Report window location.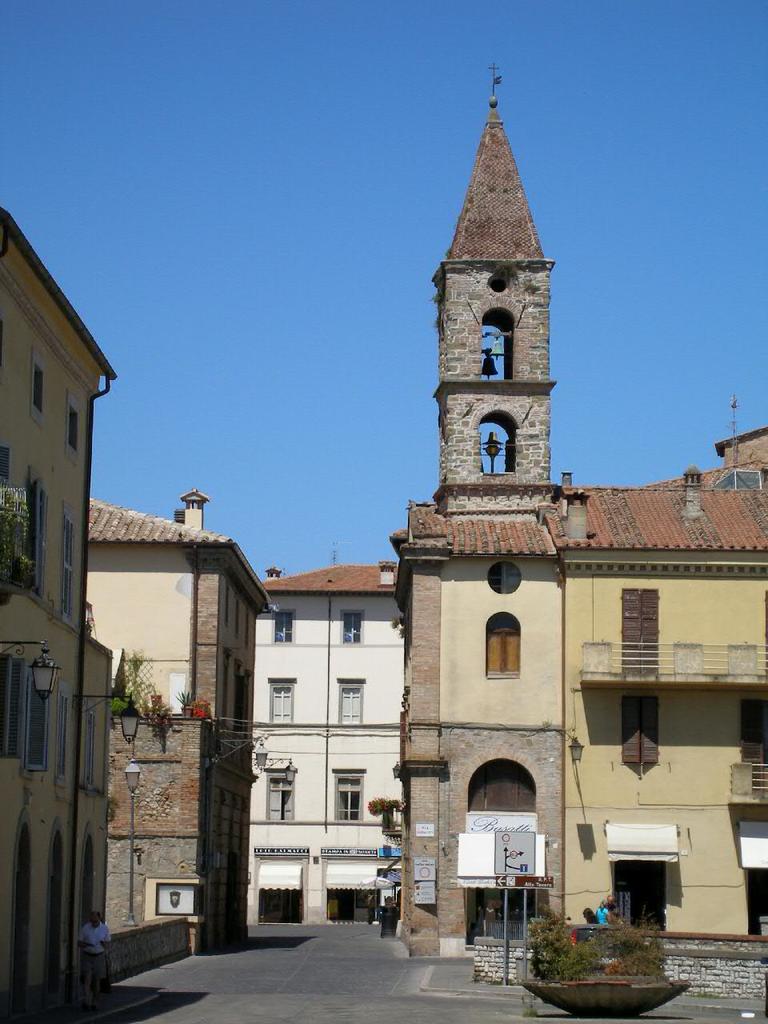
Report: (left=489, top=612, right=522, bottom=678).
